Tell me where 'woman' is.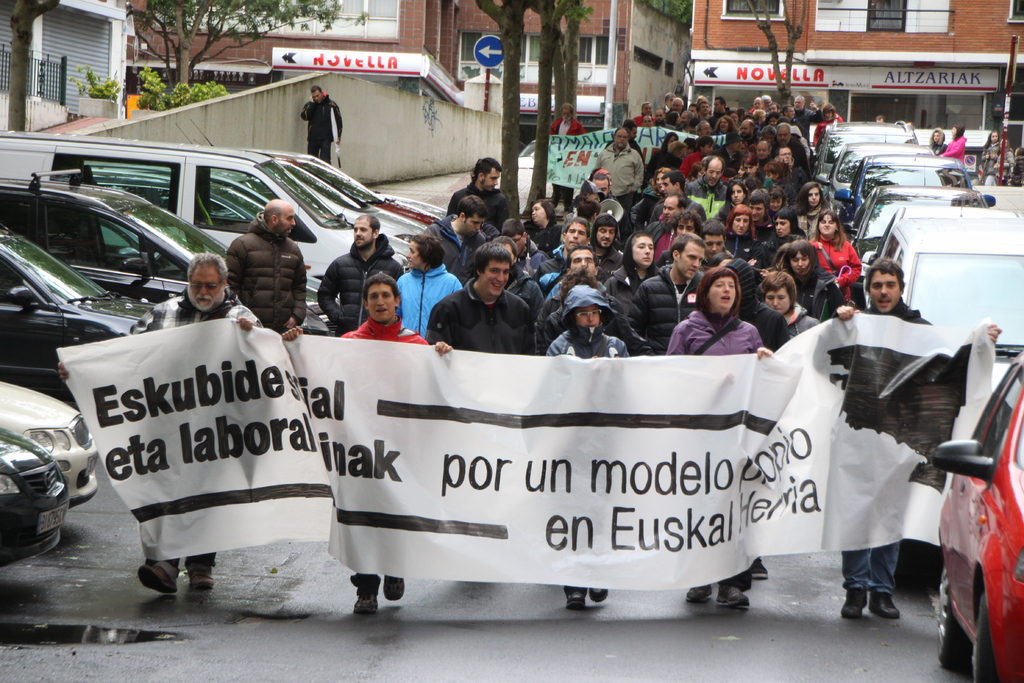
'woman' is at 760, 112, 779, 132.
